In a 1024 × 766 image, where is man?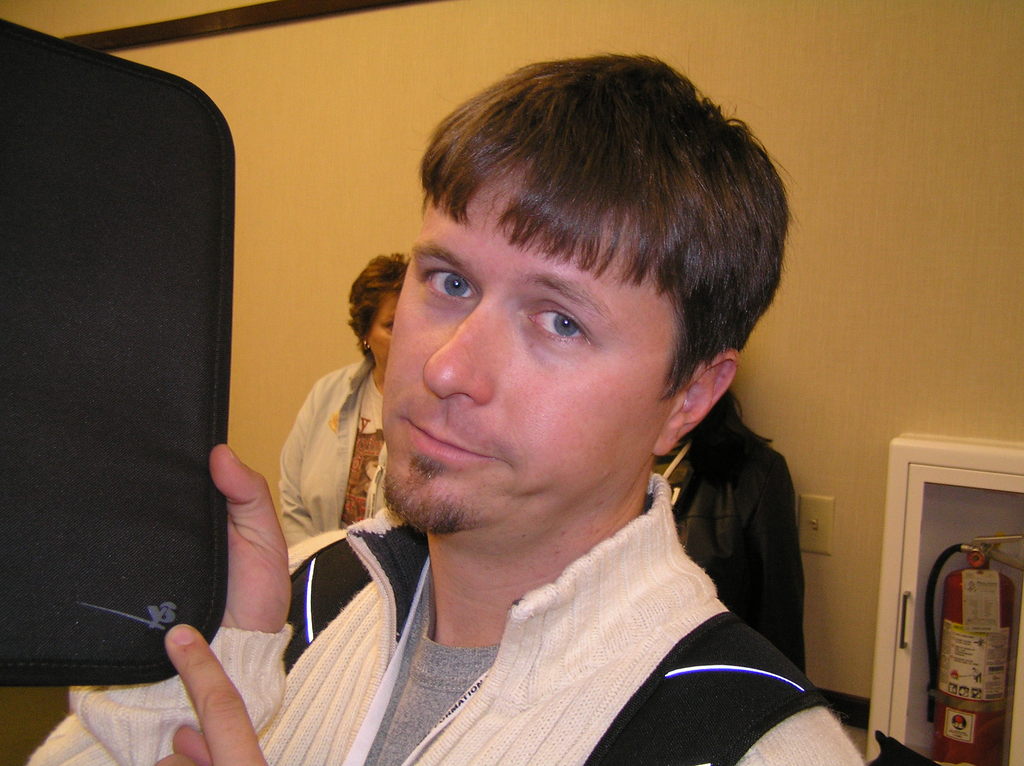
{"x1": 168, "y1": 0, "x2": 898, "y2": 758}.
